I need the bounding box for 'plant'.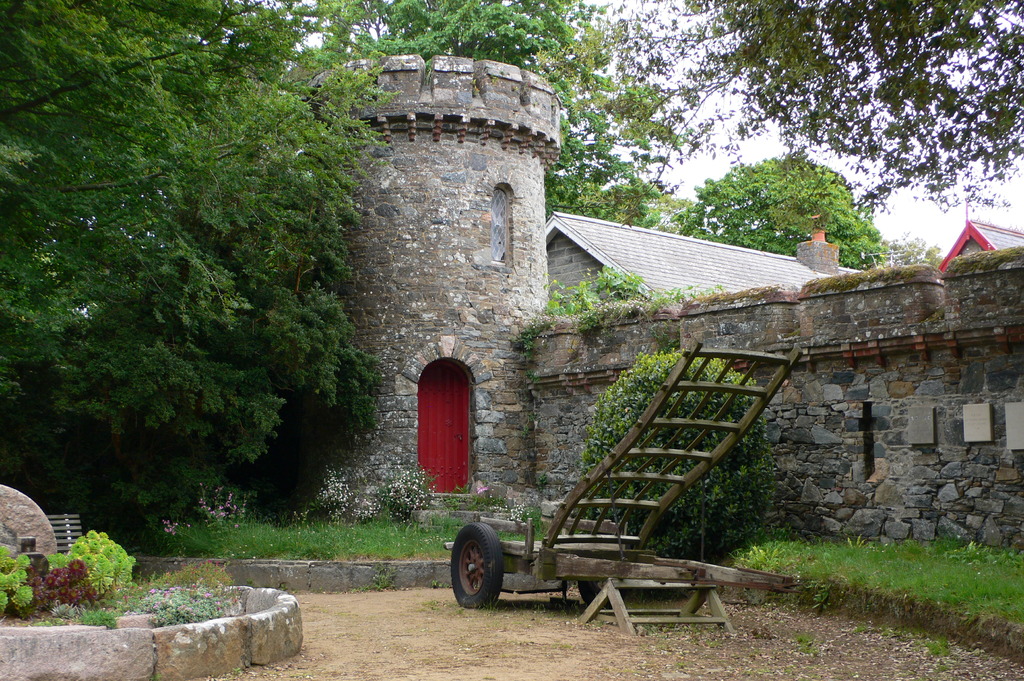
Here it is: [164, 517, 208, 572].
